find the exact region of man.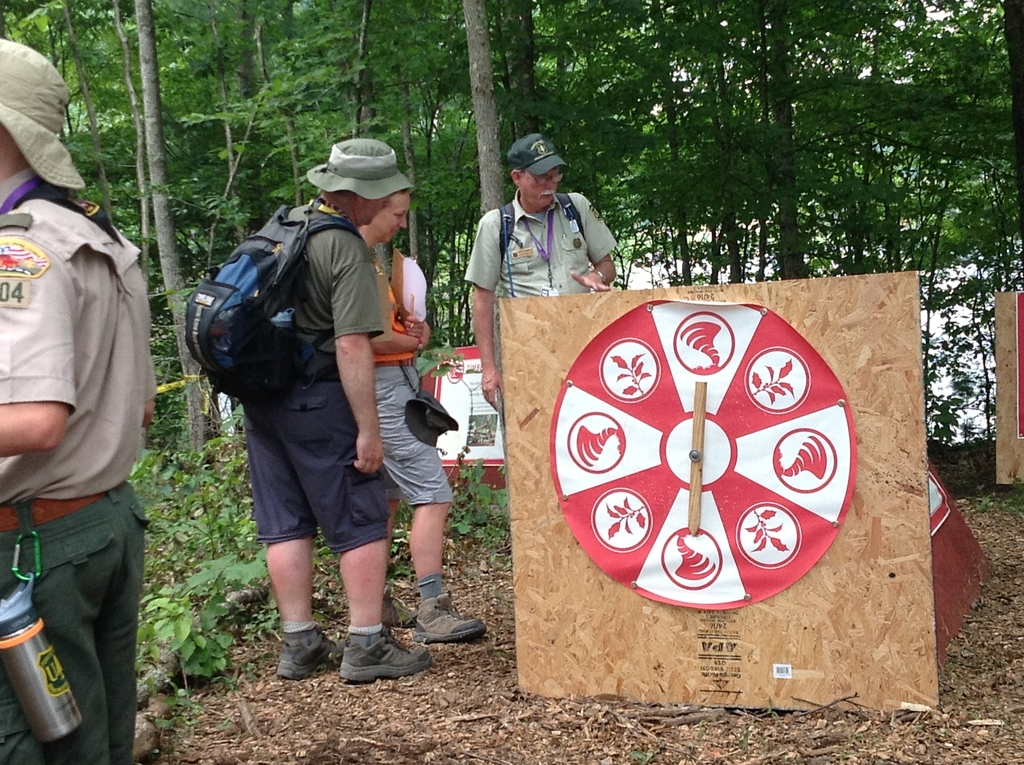
Exact region: select_region(239, 140, 412, 688).
